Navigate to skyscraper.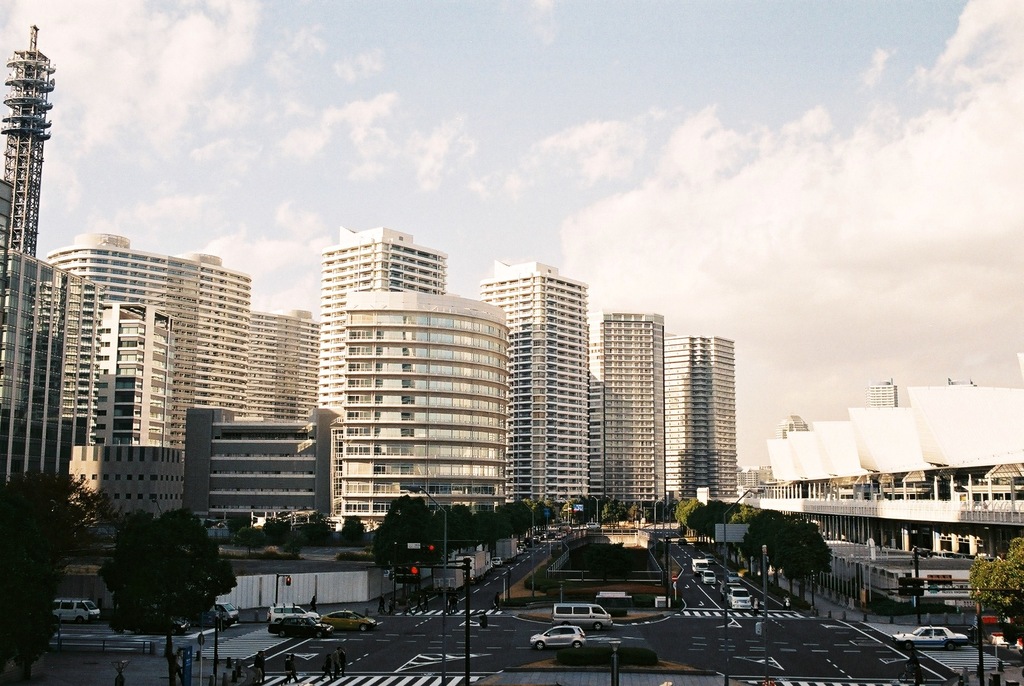
Navigation target: l=663, t=326, r=740, b=510.
